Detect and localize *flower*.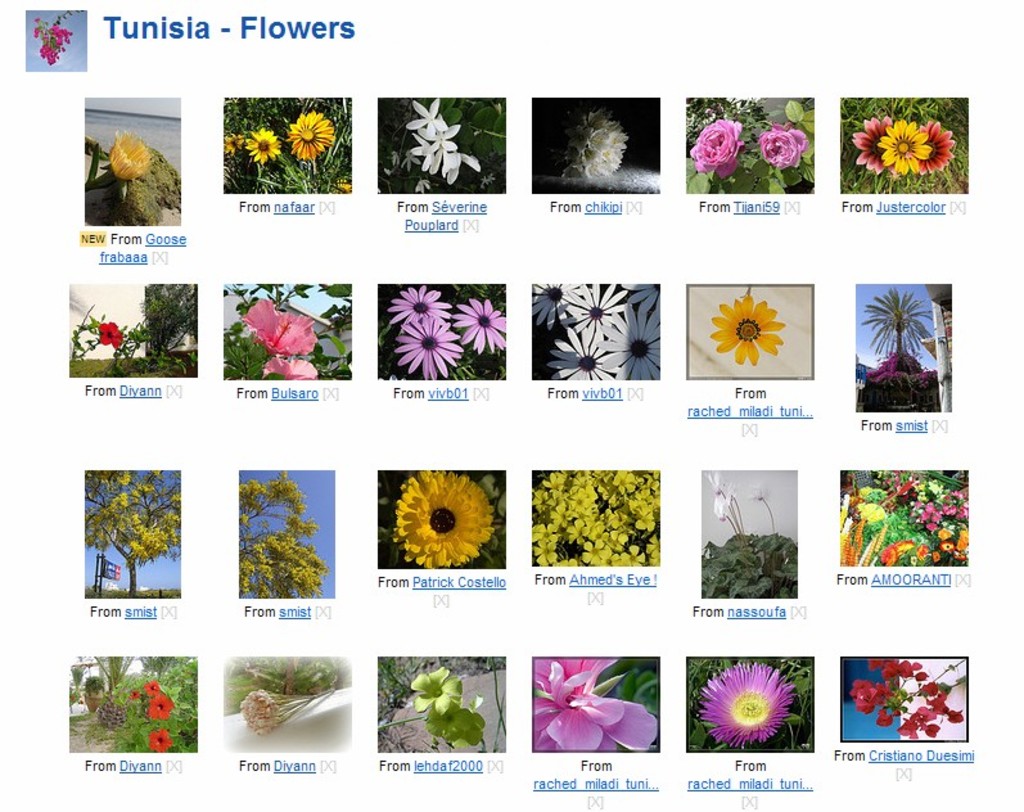
Localized at [397, 317, 460, 380].
